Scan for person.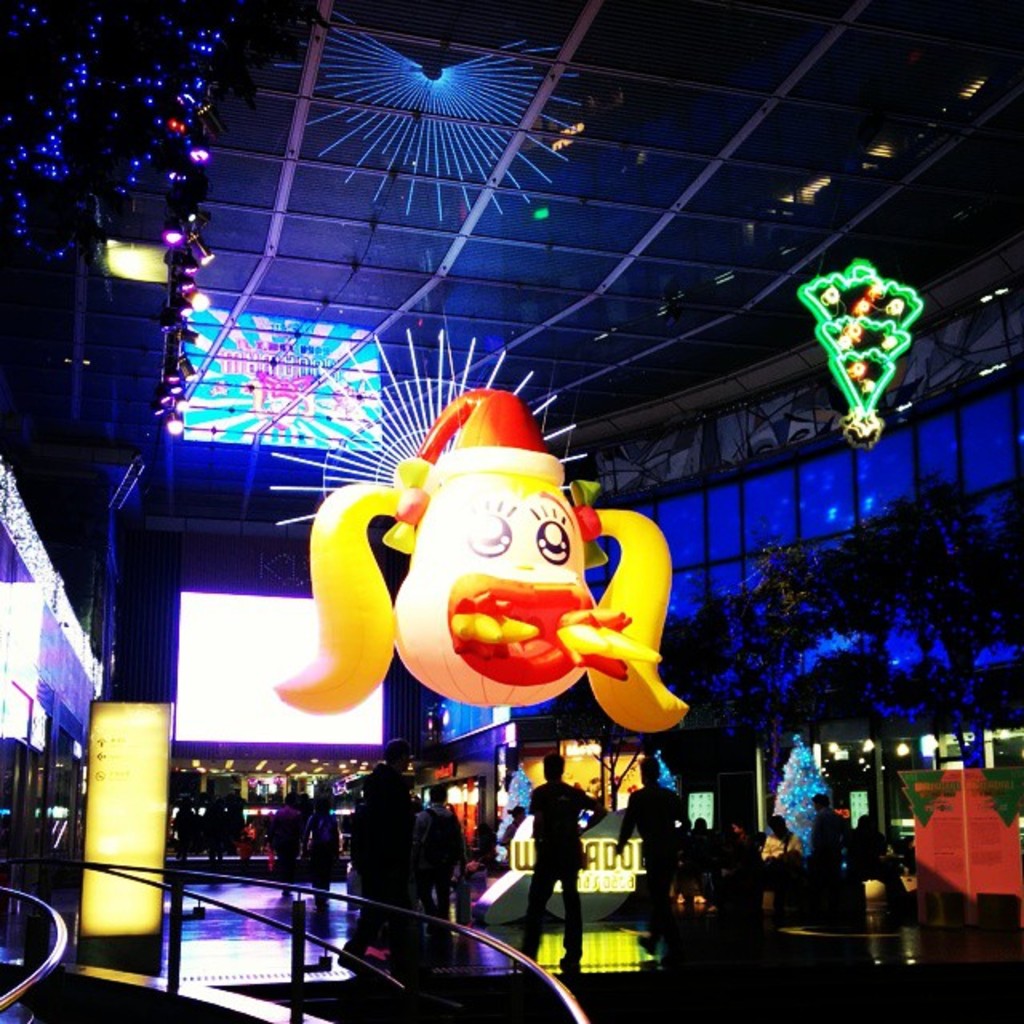
Scan result: left=515, top=786, right=597, bottom=968.
